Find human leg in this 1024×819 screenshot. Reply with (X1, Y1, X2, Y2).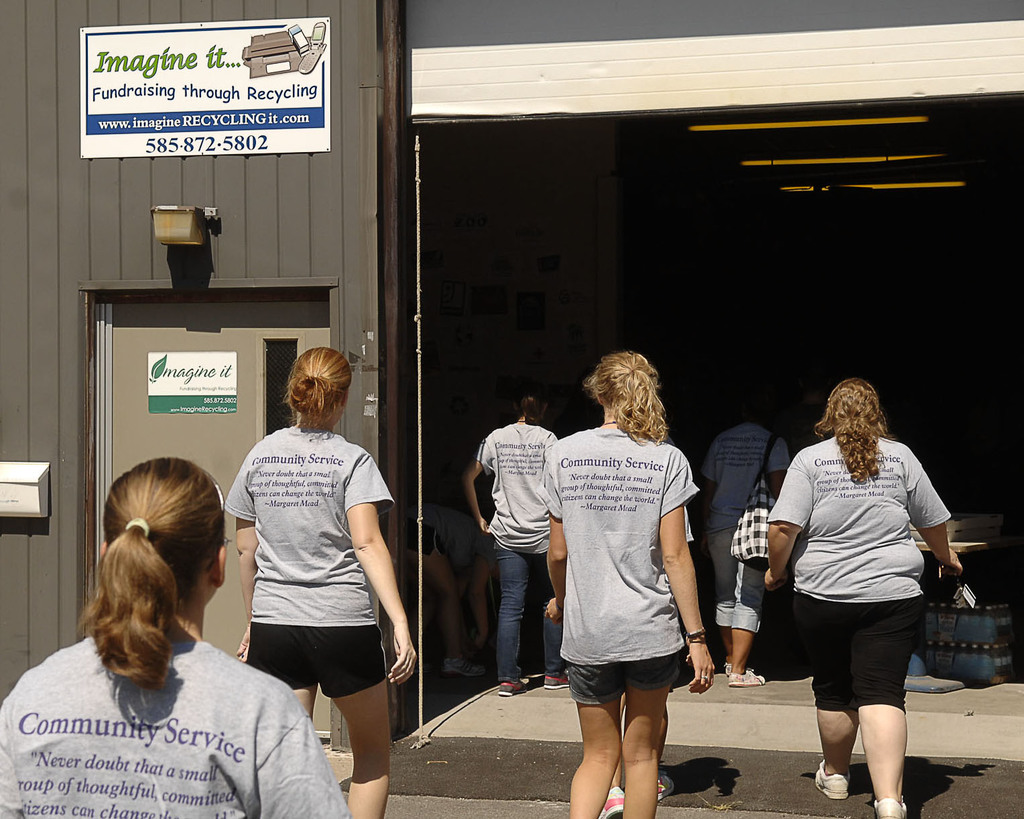
(494, 542, 529, 692).
